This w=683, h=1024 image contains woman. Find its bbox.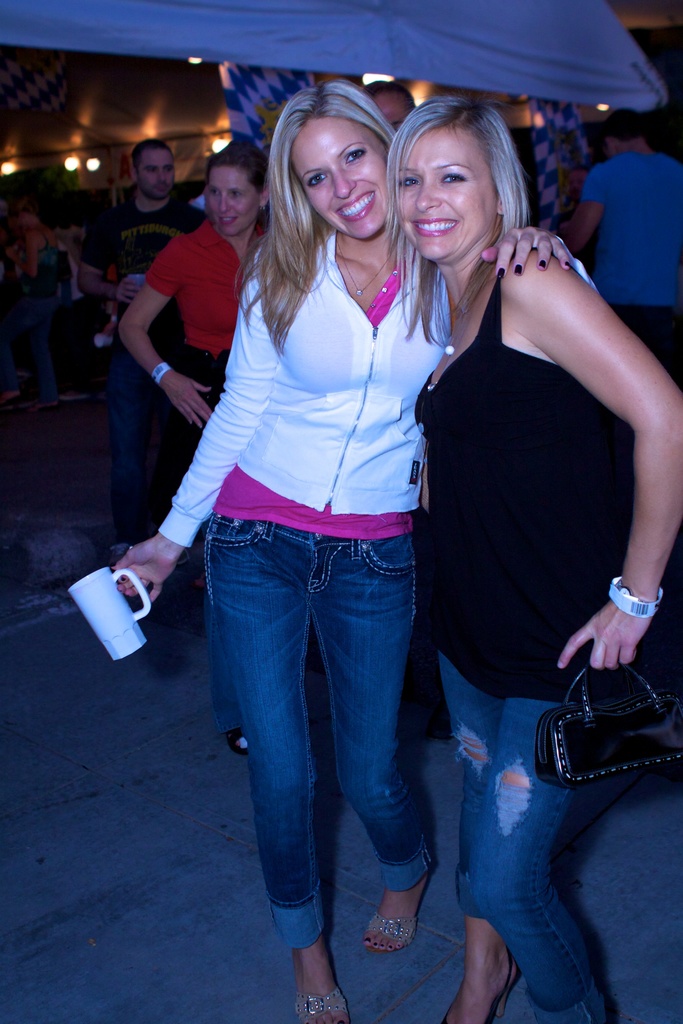
l=6, t=200, r=61, b=413.
